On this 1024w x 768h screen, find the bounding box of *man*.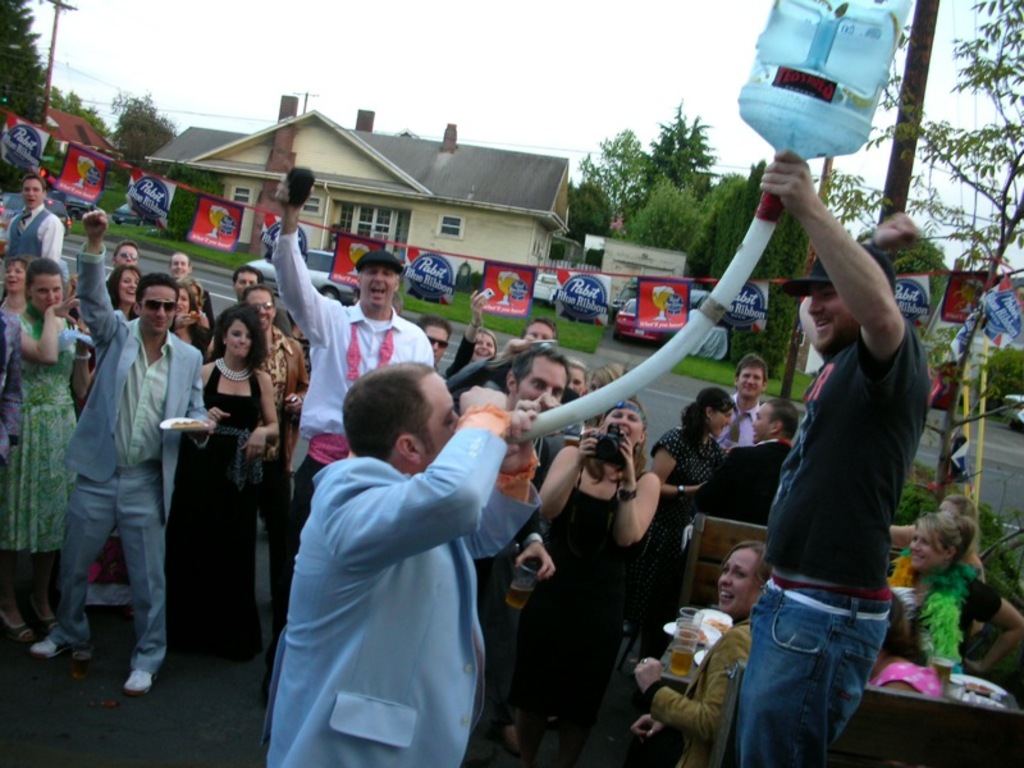
Bounding box: [x1=27, y1=204, x2=219, y2=691].
